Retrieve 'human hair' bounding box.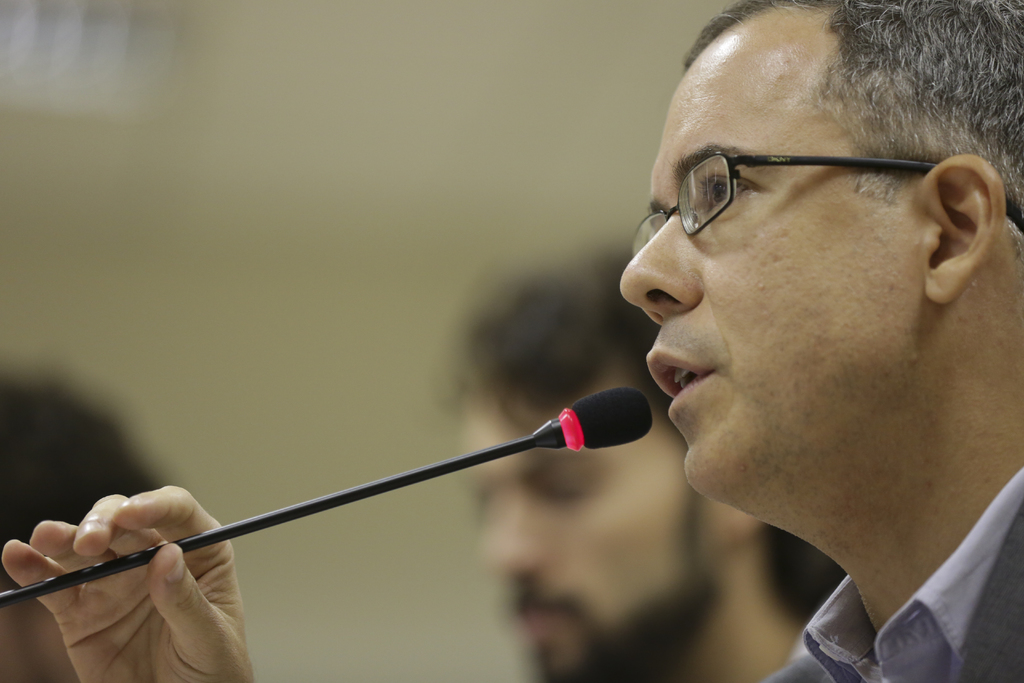
Bounding box: x1=656 y1=14 x2=1001 y2=208.
